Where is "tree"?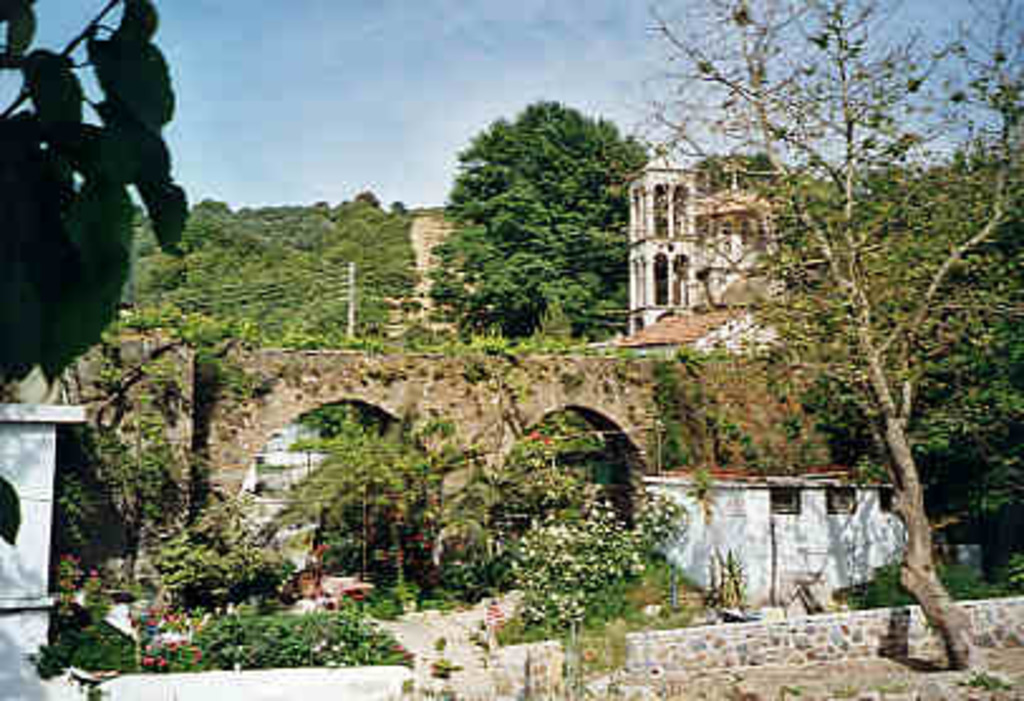
region(86, 192, 293, 338).
